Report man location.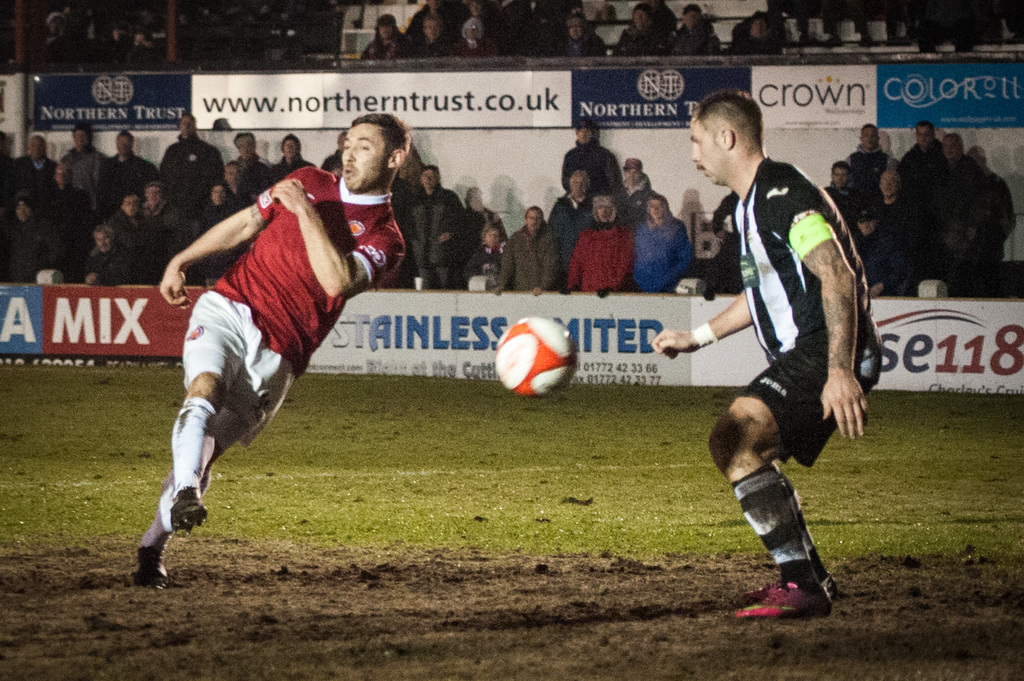
Report: l=609, t=156, r=655, b=220.
